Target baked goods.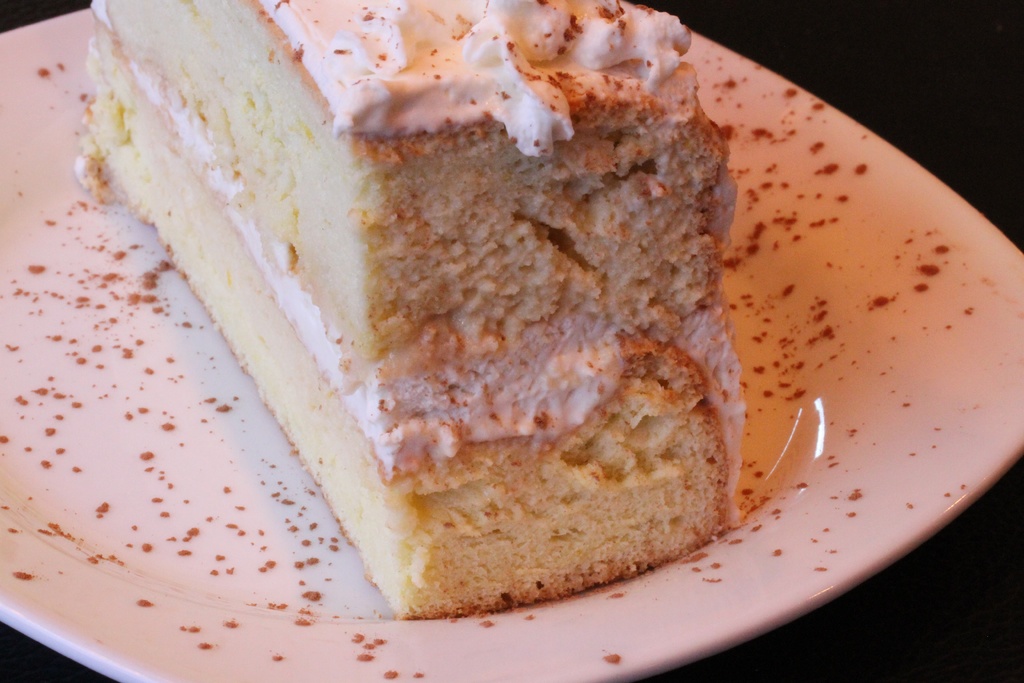
Target region: 89,0,743,620.
